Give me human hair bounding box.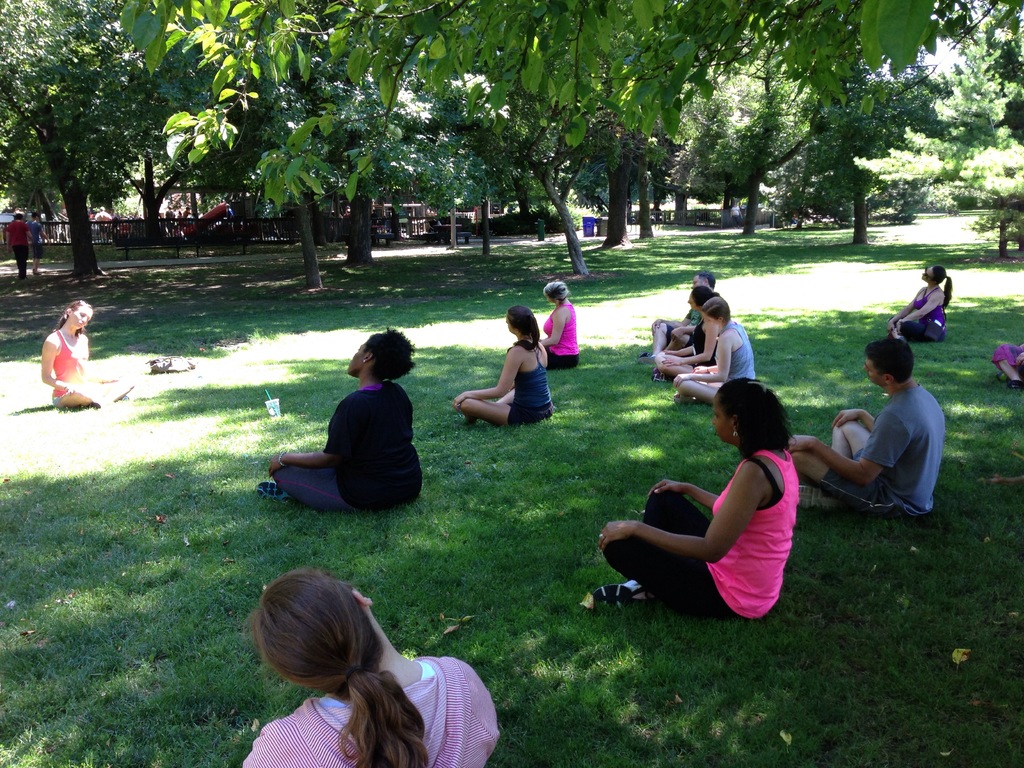
bbox=(865, 338, 915, 389).
